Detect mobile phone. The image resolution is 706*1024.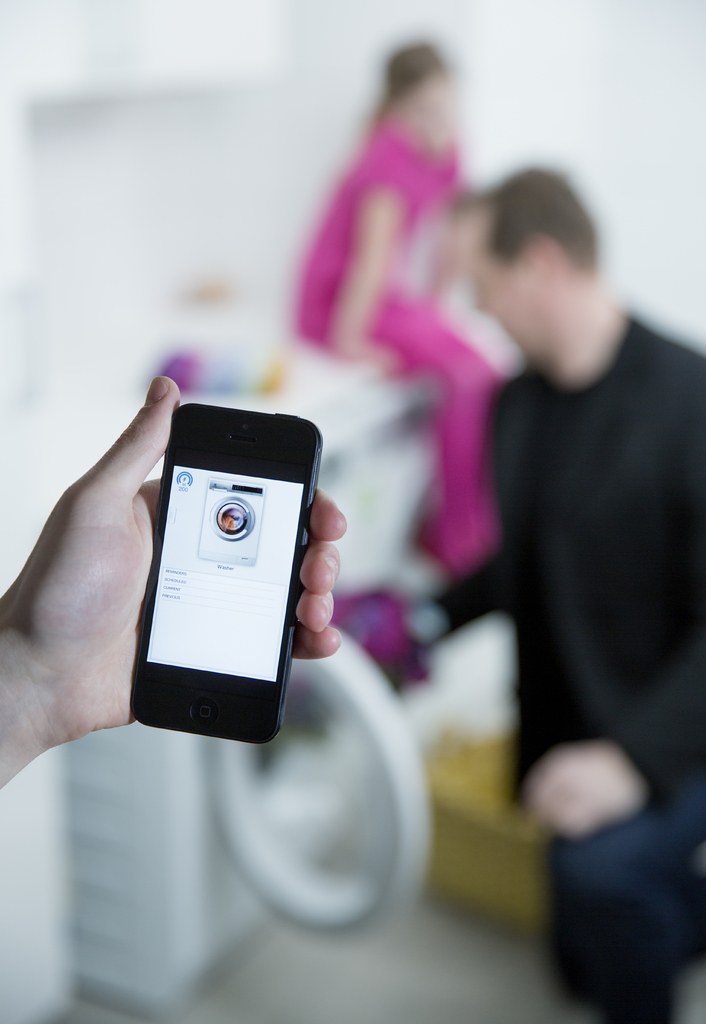
detection(128, 400, 324, 748).
